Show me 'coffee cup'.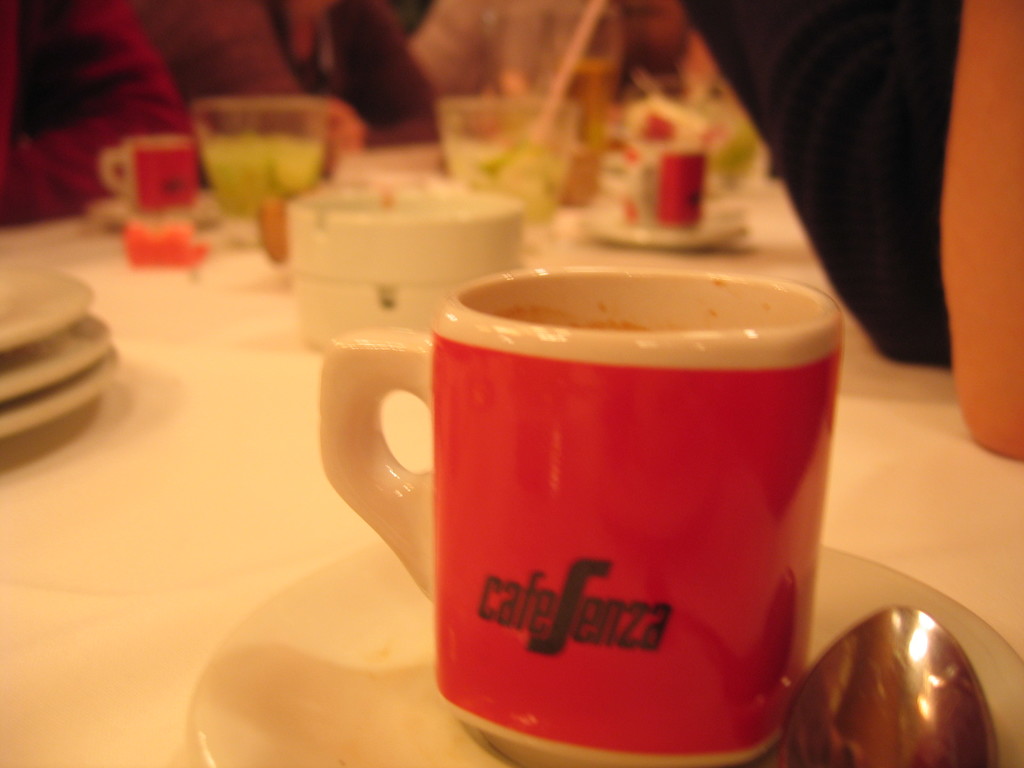
'coffee cup' is here: <box>642,148,710,230</box>.
